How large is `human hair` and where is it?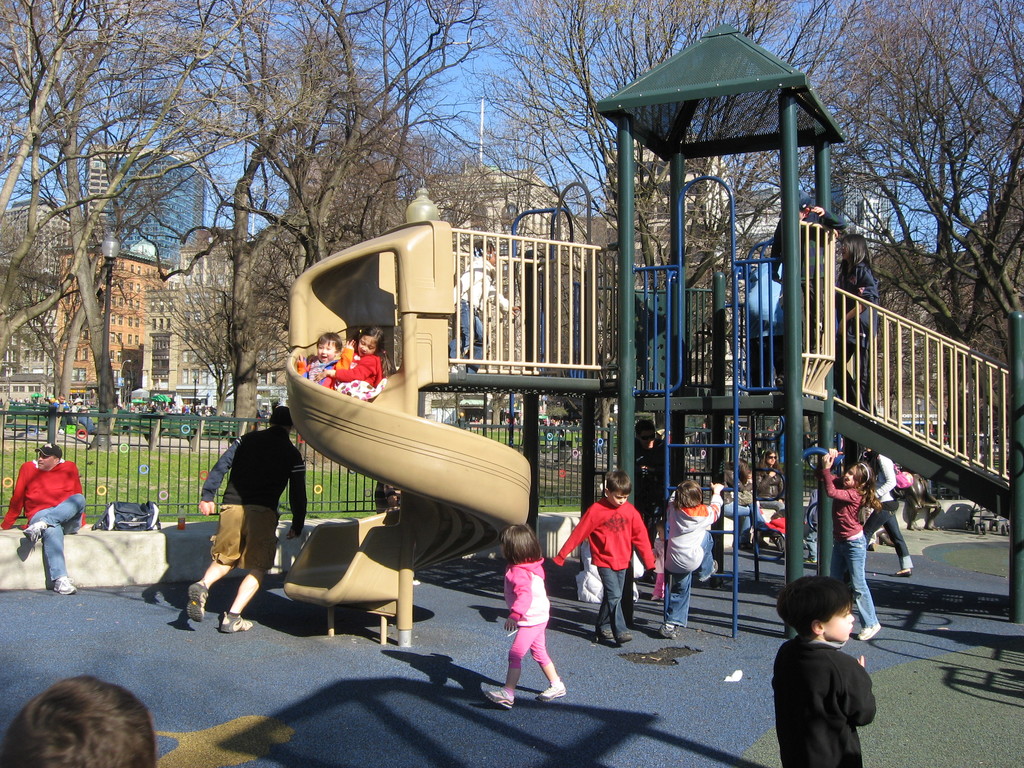
Bounding box: 271/403/293/431.
